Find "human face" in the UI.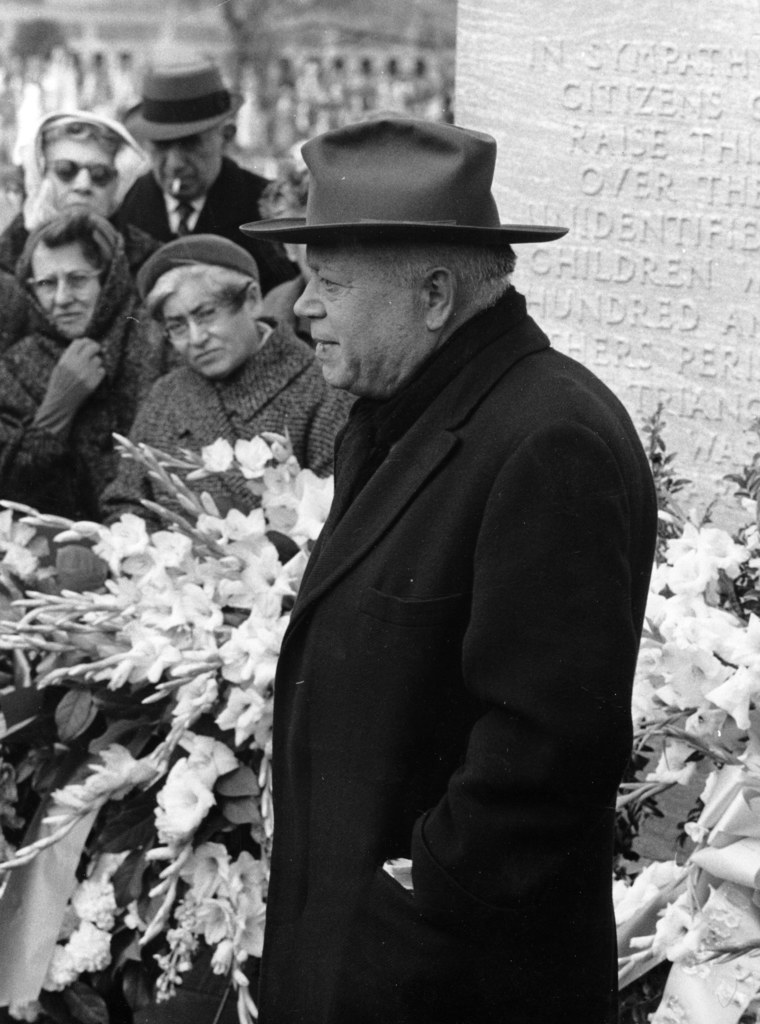
UI element at 26:246:102:337.
